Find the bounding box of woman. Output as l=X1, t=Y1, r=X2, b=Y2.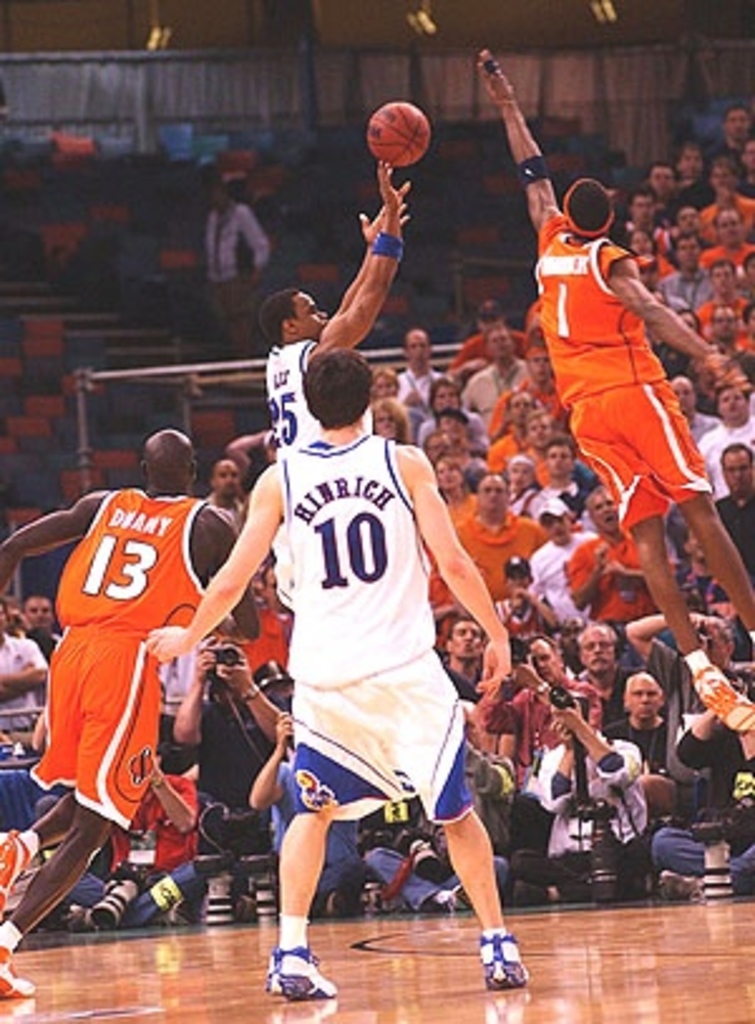
l=378, t=392, r=408, b=438.
